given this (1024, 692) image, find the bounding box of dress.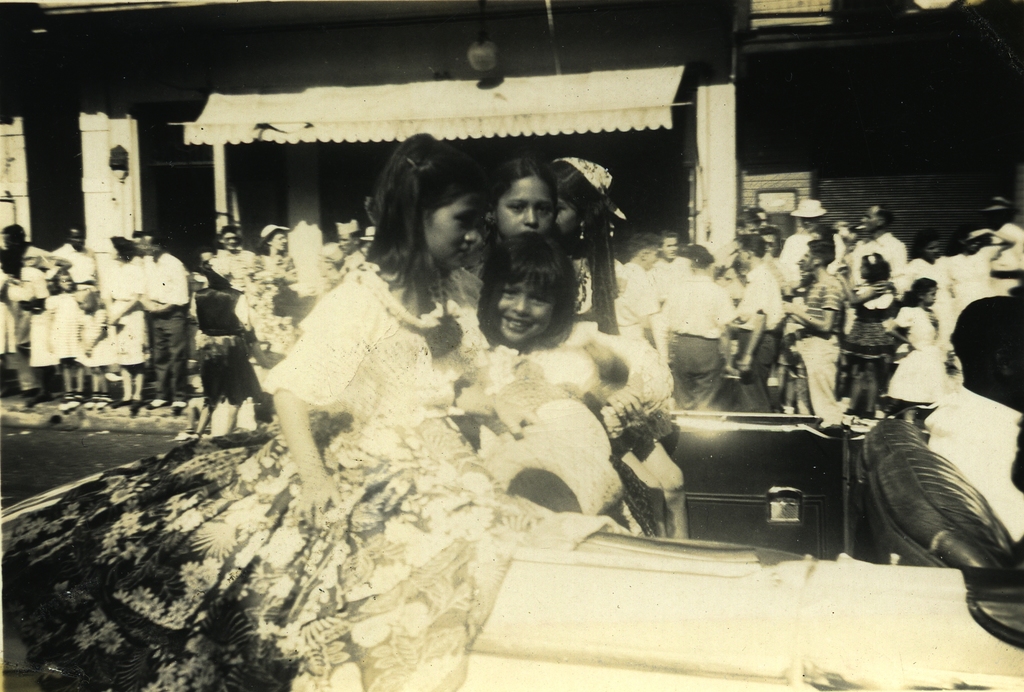
[left=0, top=262, right=625, bottom=691].
